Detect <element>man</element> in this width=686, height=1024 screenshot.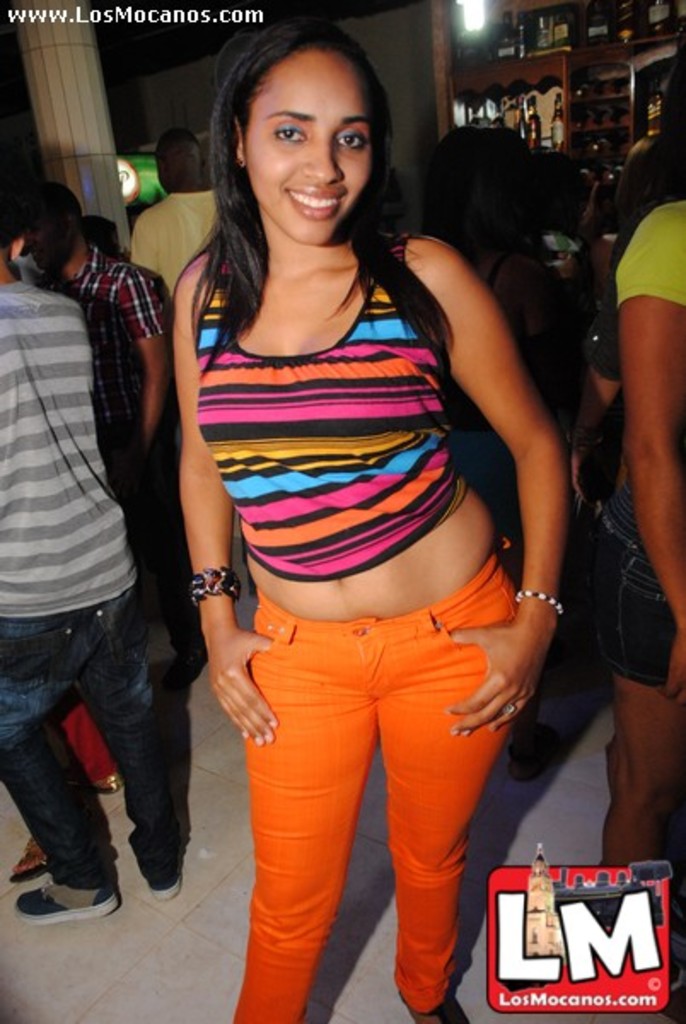
Detection: [x1=10, y1=177, x2=193, y2=684].
